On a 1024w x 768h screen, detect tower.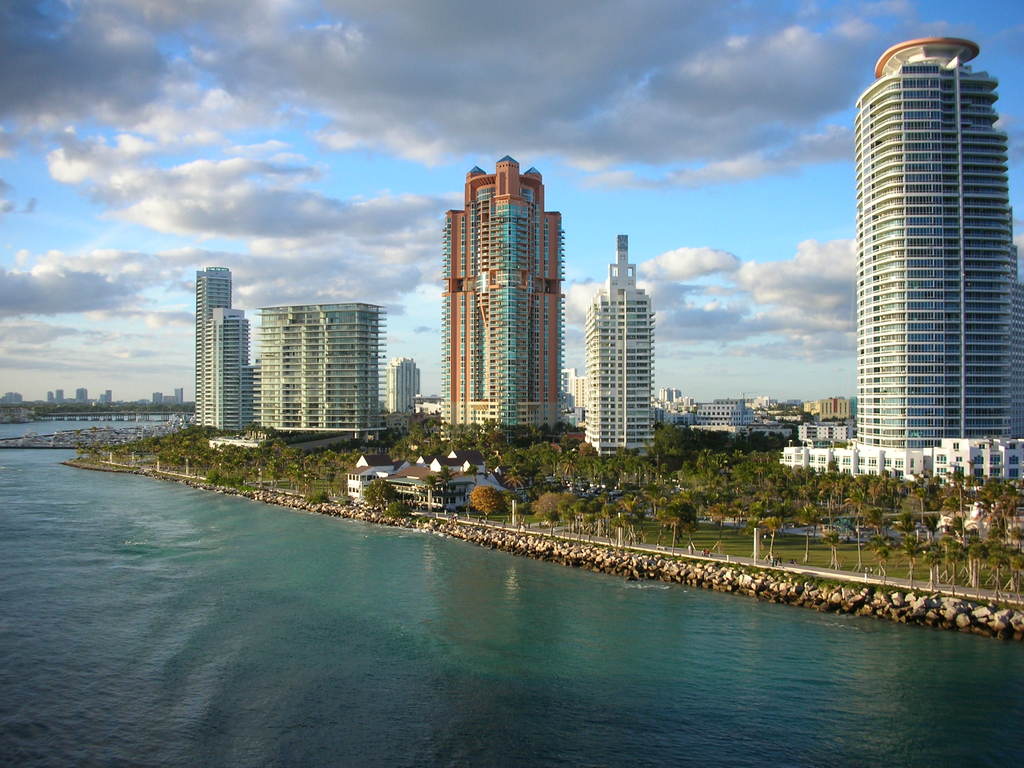
BBox(189, 262, 239, 431).
